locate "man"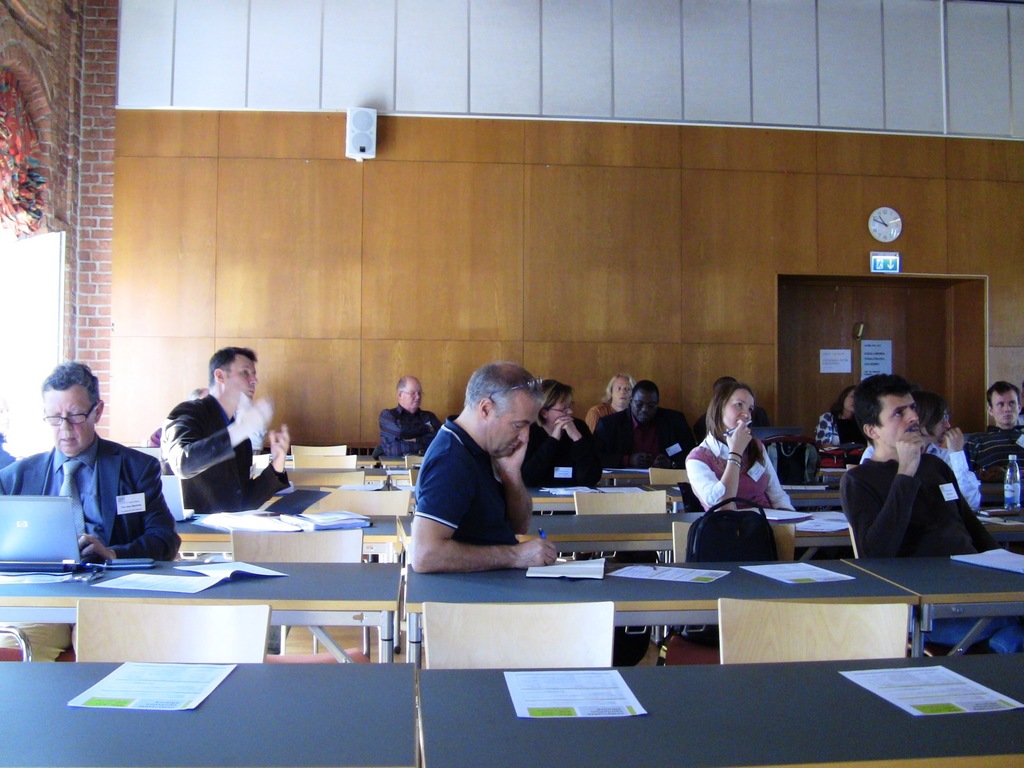
bbox=(375, 373, 440, 458)
